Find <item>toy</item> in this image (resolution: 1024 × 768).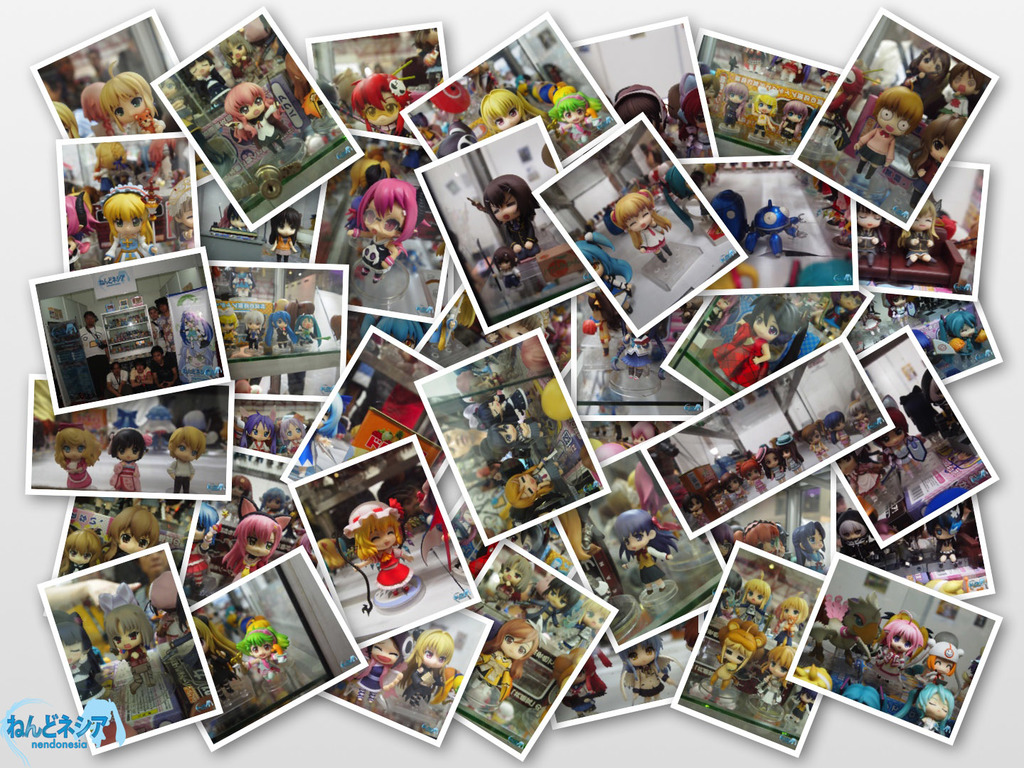
x1=291 y1=306 x2=318 y2=348.
